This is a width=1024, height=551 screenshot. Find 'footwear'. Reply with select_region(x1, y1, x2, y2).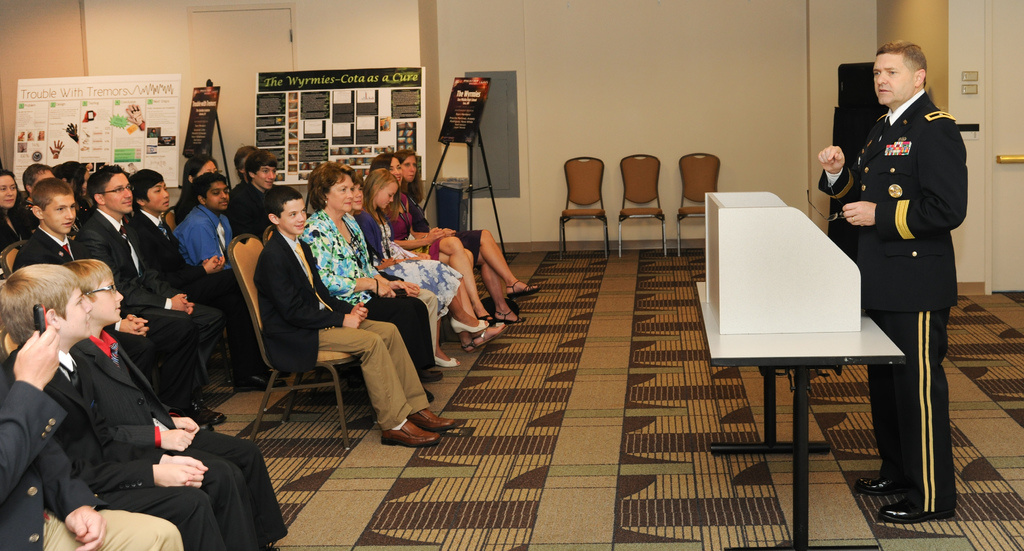
select_region(506, 282, 537, 299).
